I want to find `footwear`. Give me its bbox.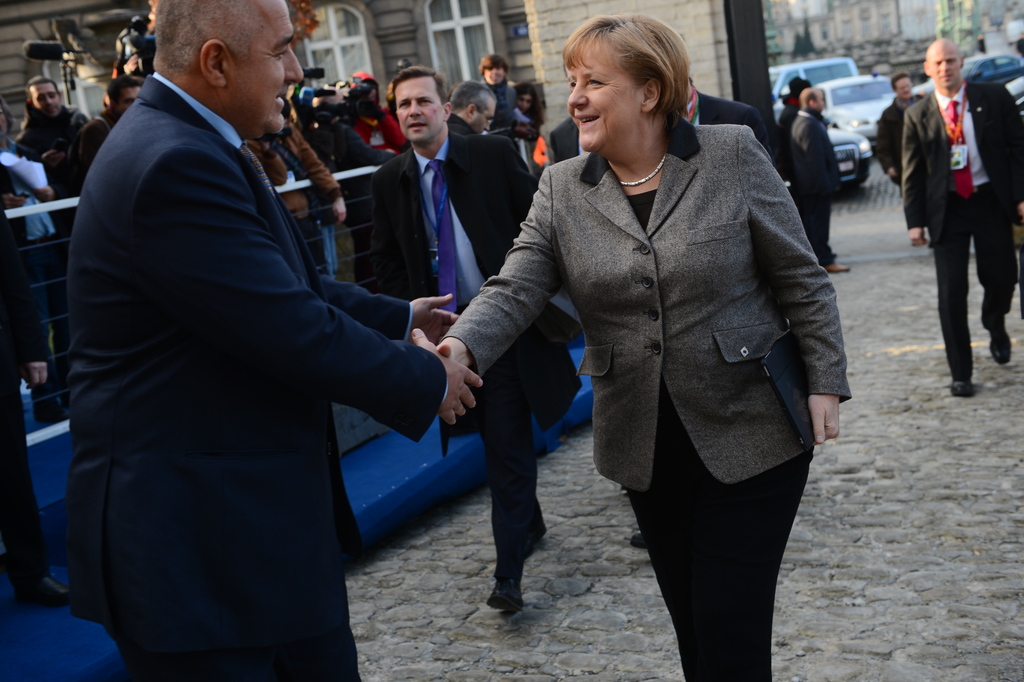
Rect(32, 396, 70, 424).
